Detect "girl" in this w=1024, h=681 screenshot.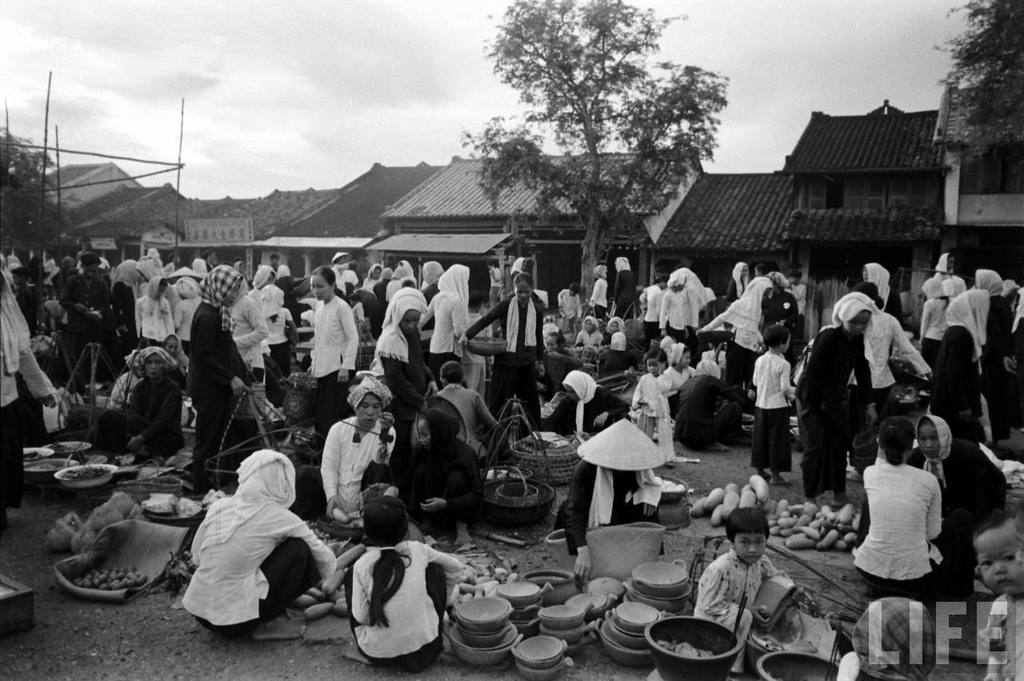
Detection: x1=342 y1=494 x2=462 y2=675.
